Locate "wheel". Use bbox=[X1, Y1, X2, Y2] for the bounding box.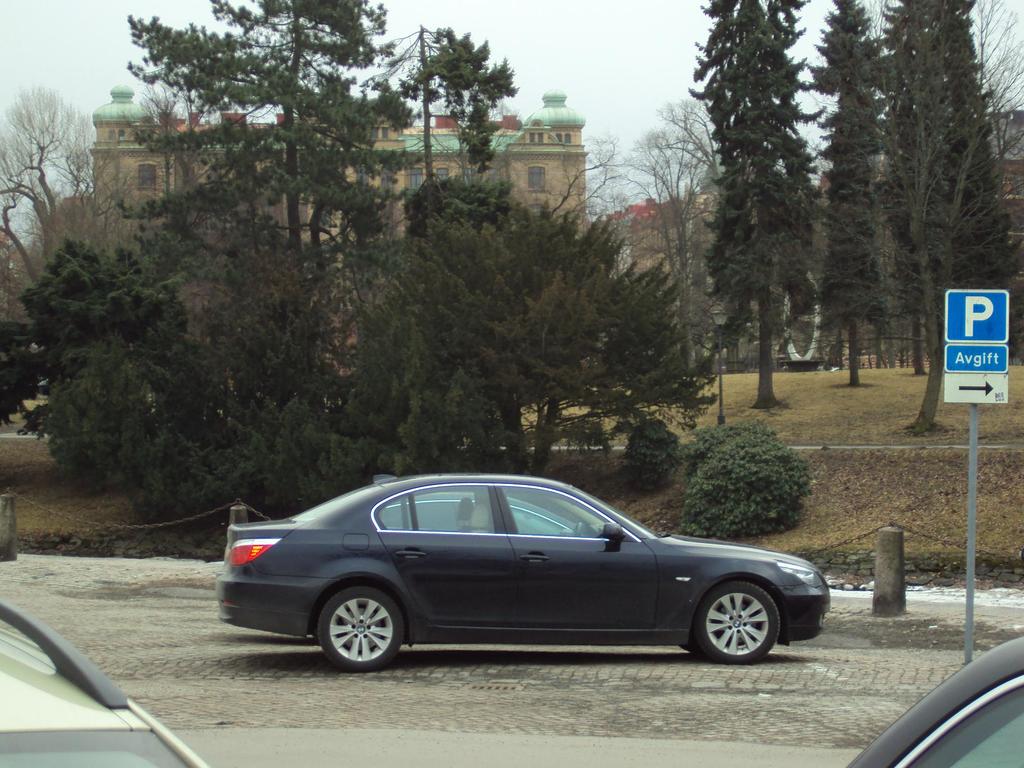
bbox=[316, 584, 403, 671].
